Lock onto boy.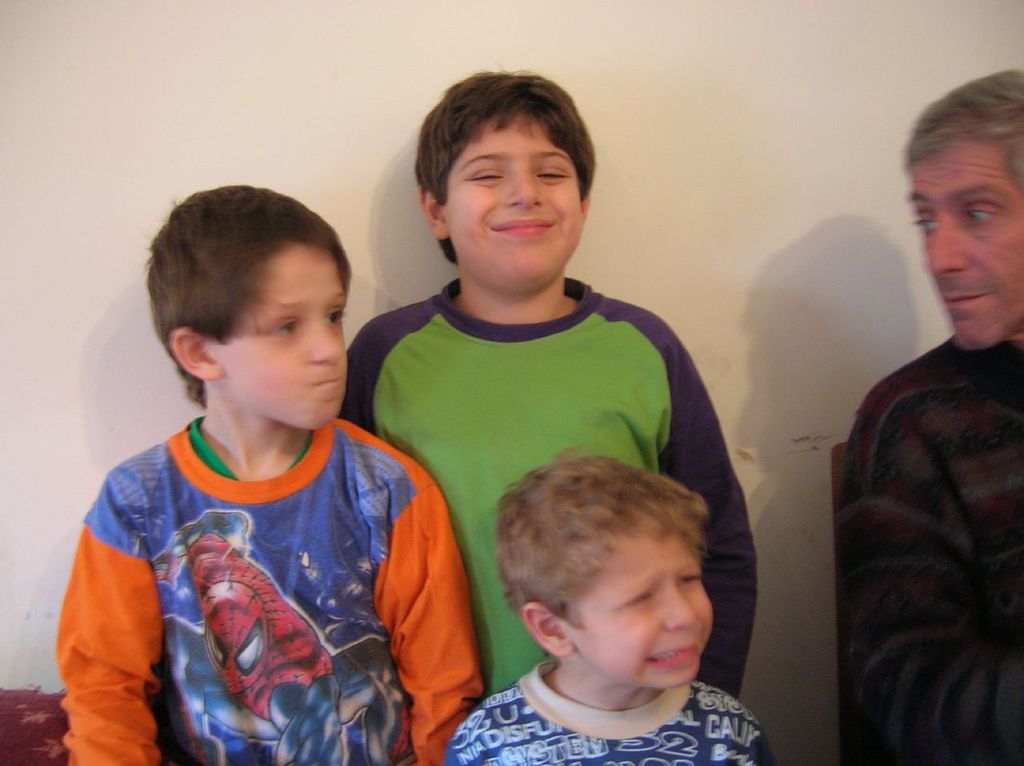
Locked: l=444, t=444, r=770, b=765.
